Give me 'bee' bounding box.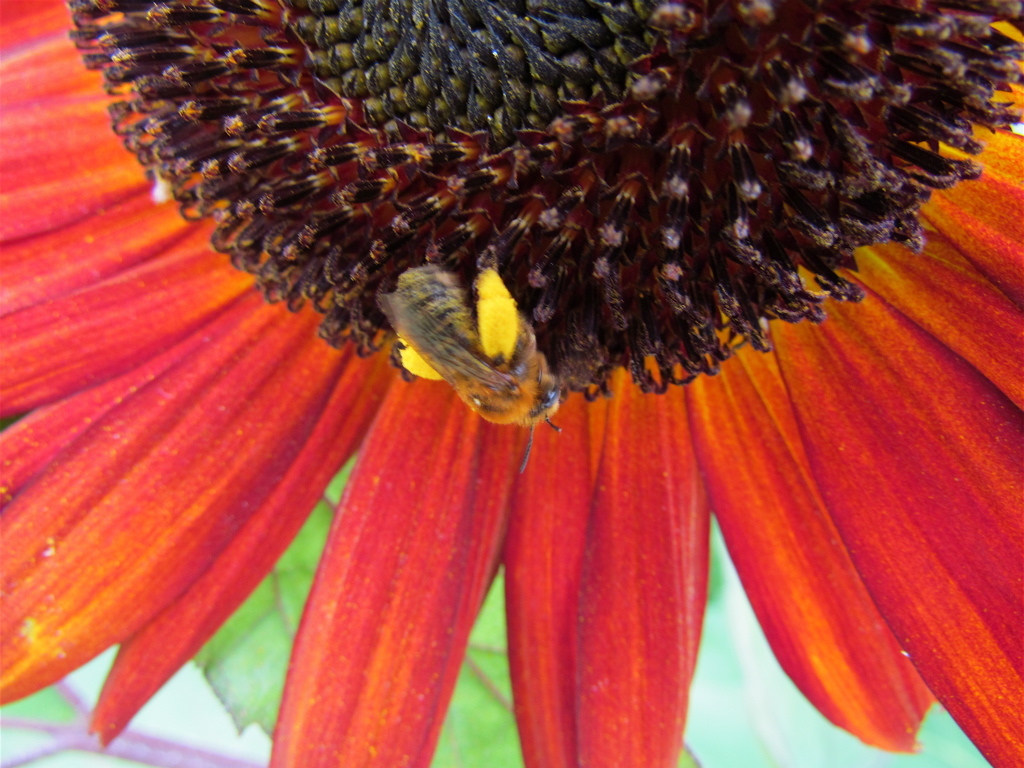
pyautogui.locateOnScreen(359, 255, 570, 436).
